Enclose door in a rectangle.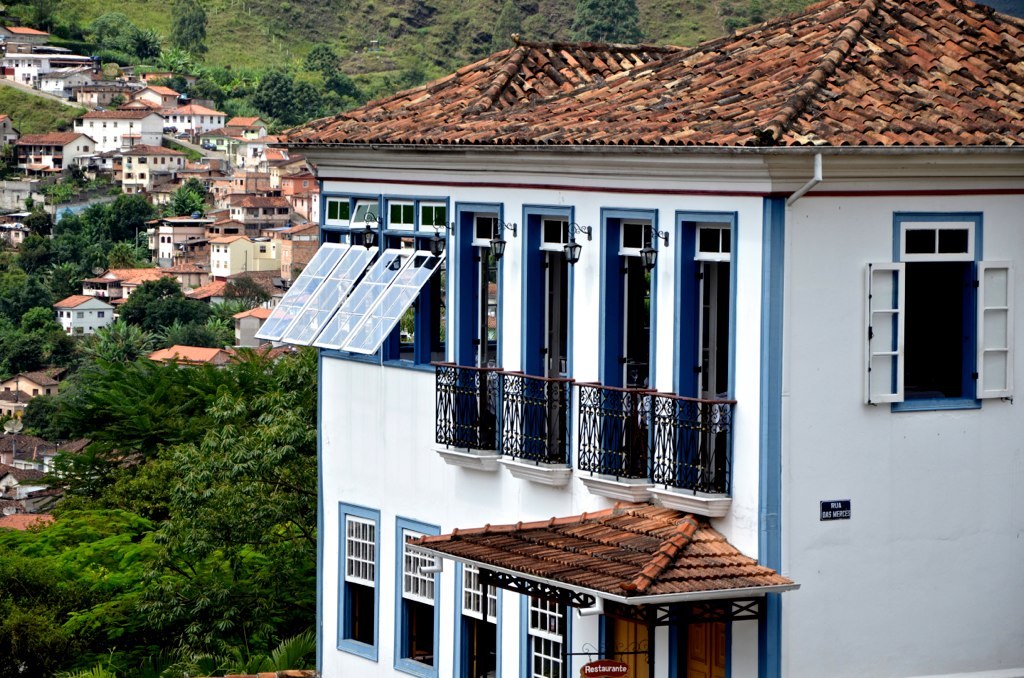
623:257:633:468.
